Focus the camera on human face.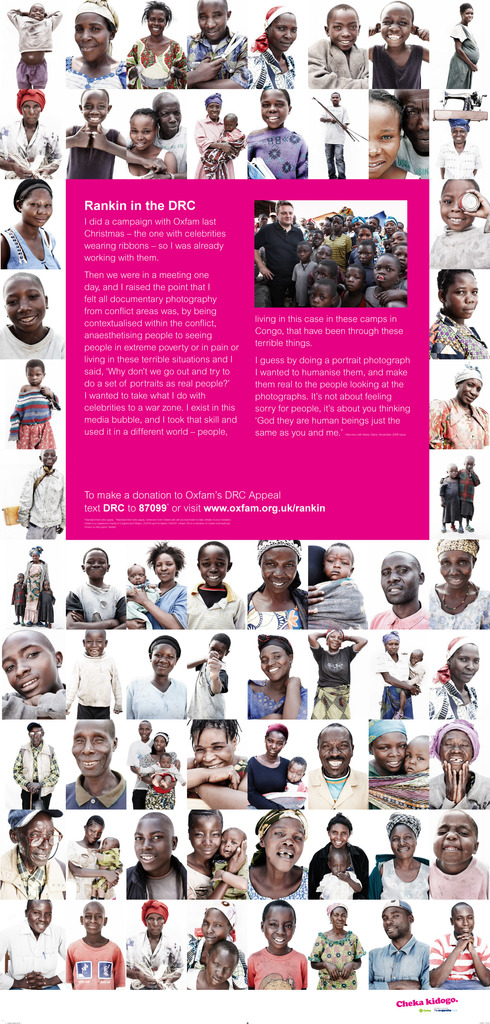
Focus region: 389 826 416 861.
